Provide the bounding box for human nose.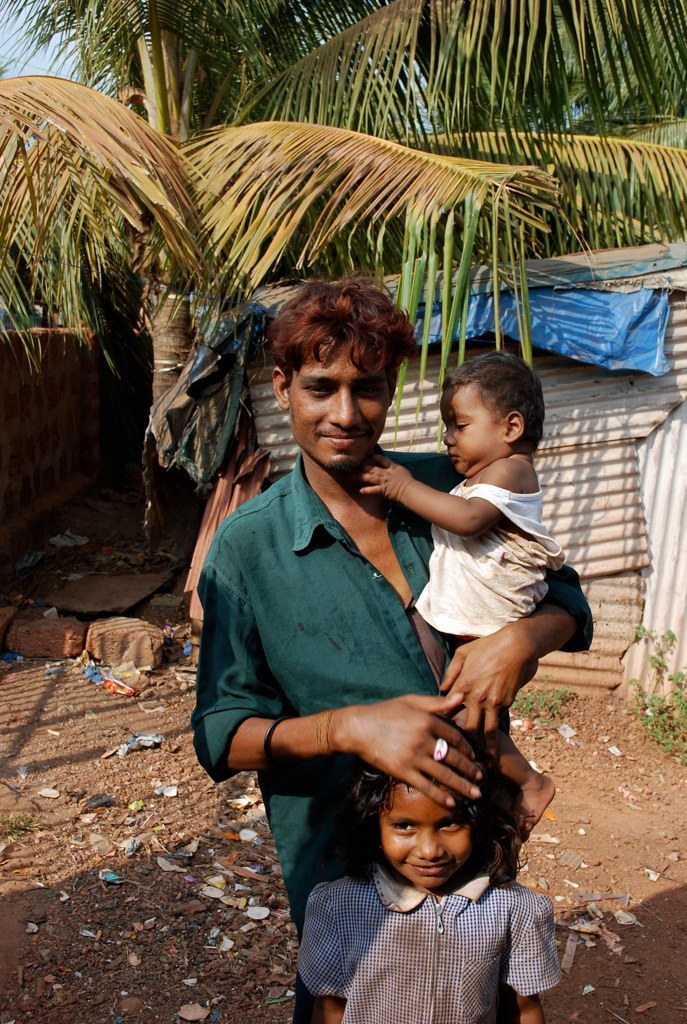
[442, 427, 458, 451].
